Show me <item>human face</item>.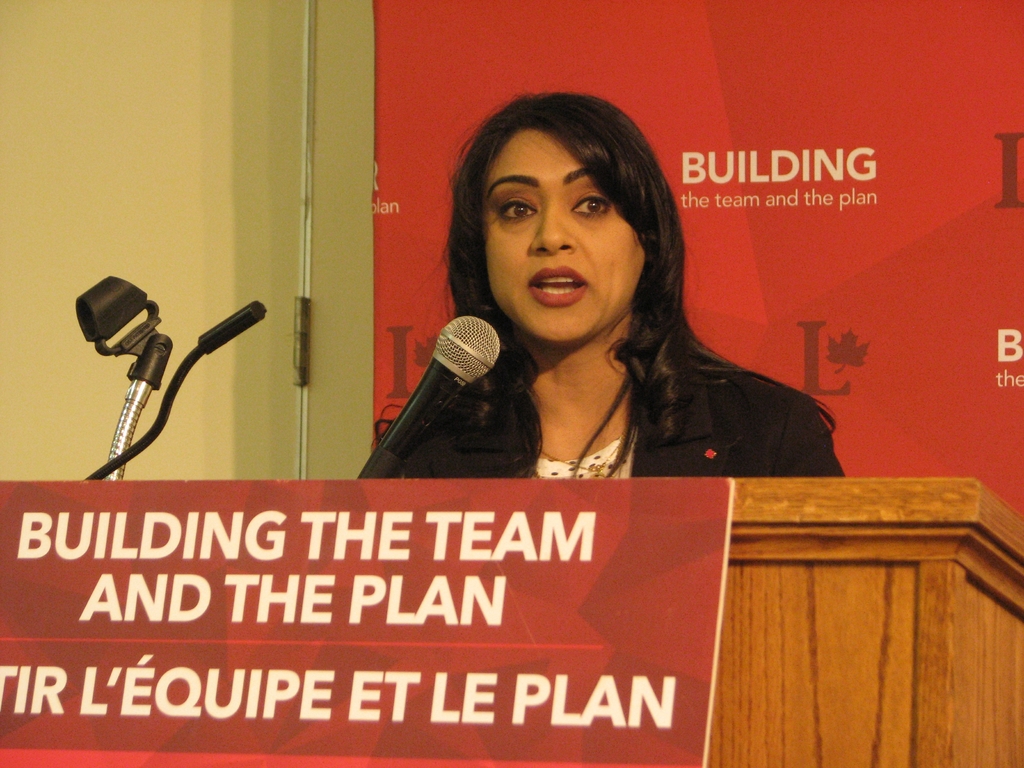
<item>human face</item> is here: {"x1": 480, "y1": 129, "x2": 652, "y2": 346}.
